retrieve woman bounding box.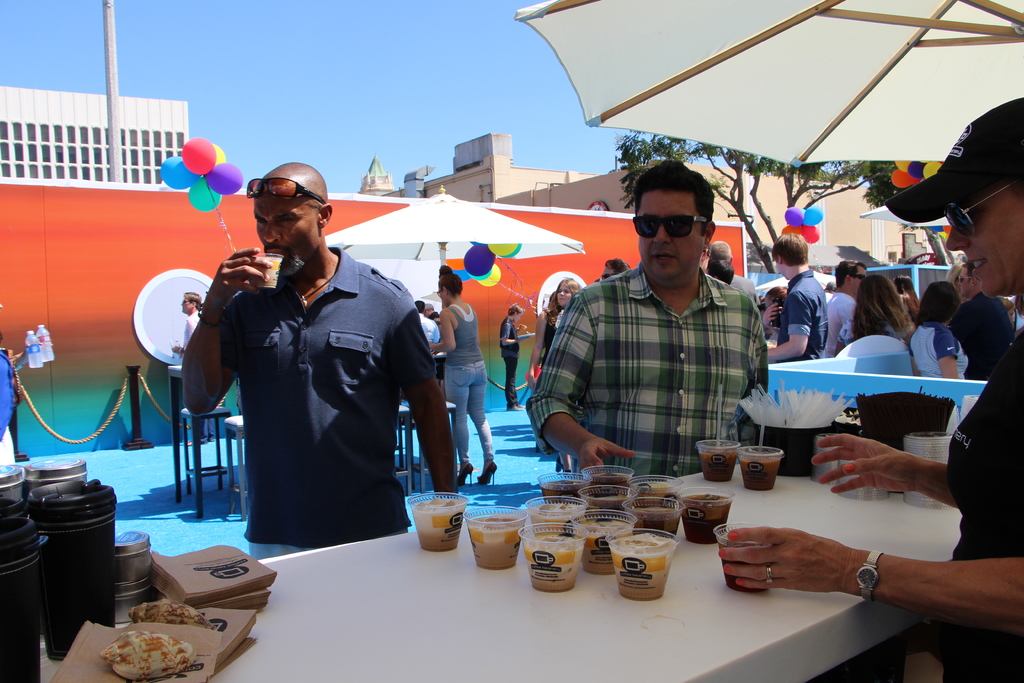
Bounding box: locate(428, 263, 496, 488).
